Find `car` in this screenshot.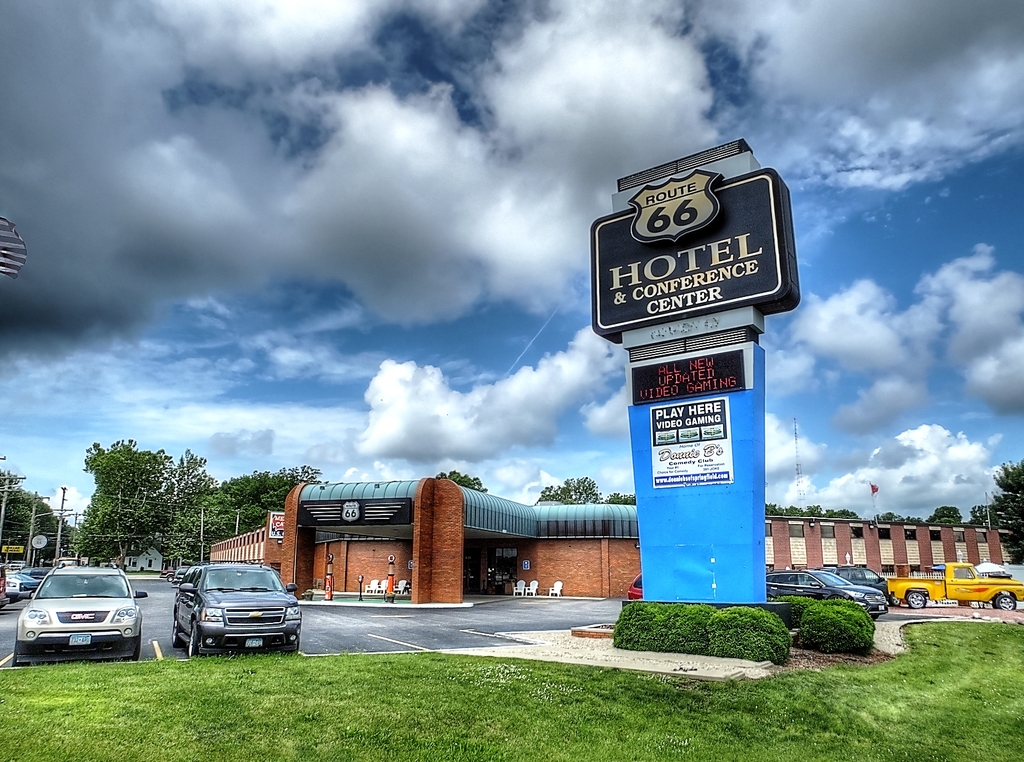
The bounding box for `car` is rect(628, 575, 646, 600).
